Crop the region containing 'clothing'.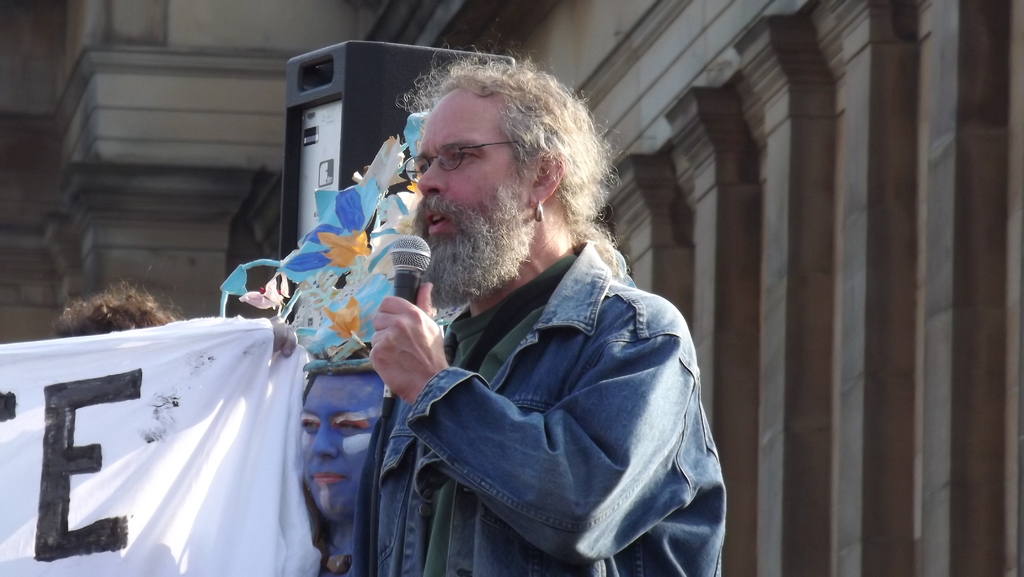
Crop region: [355,236,727,576].
